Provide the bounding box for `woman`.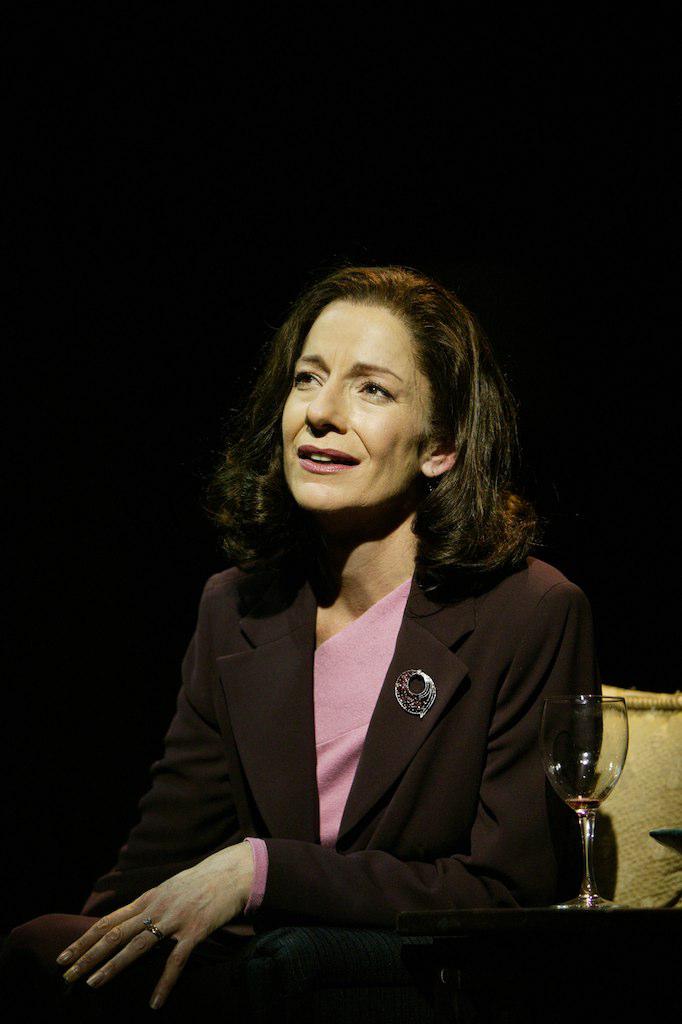
x1=104, y1=254, x2=609, y2=1009.
